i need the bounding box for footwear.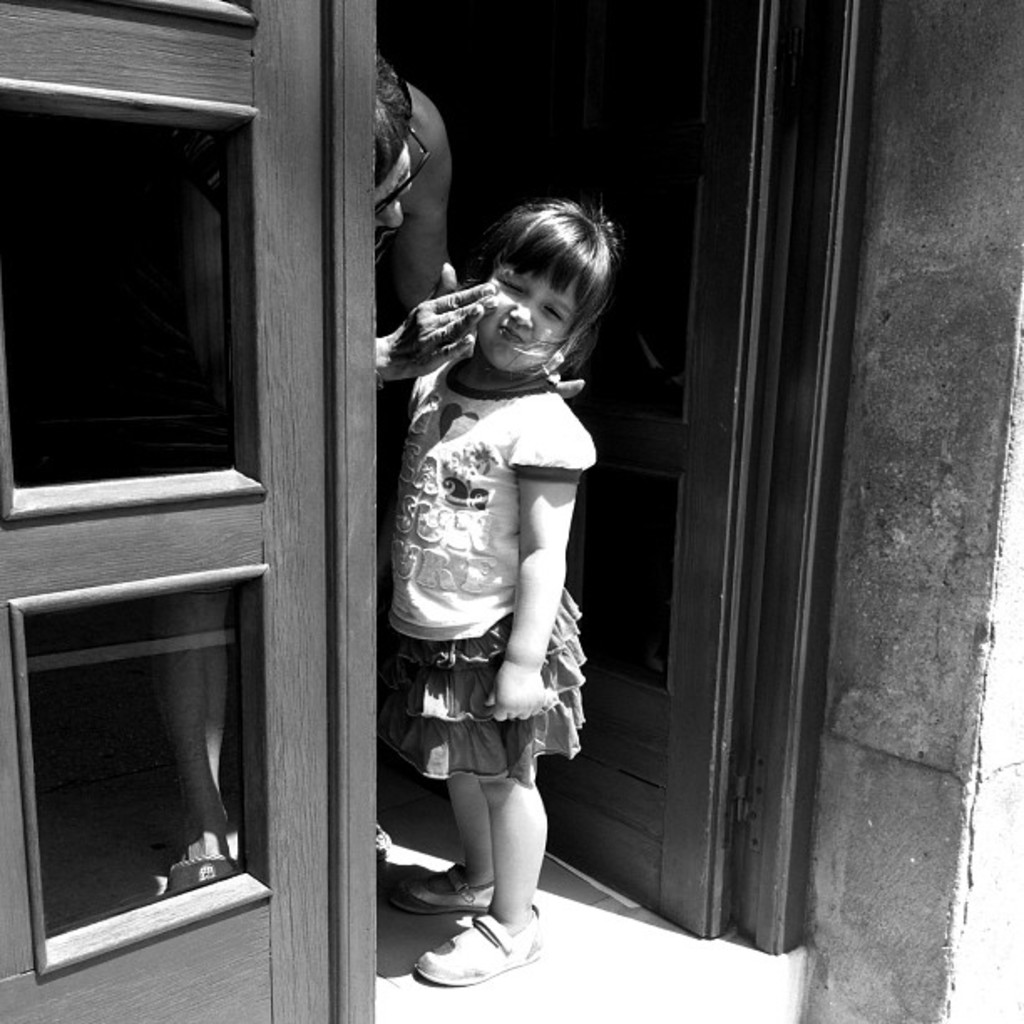
Here it is: 373, 825, 392, 862.
